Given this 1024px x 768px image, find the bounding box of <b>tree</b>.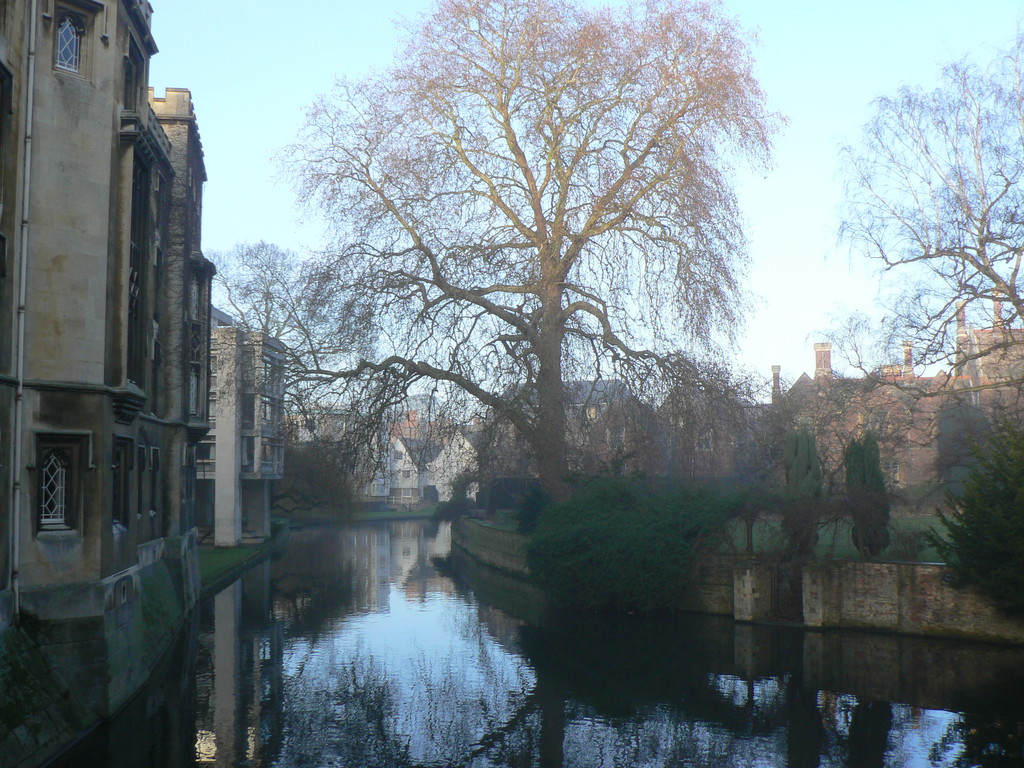
bbox(778, 426, 835, 554).
